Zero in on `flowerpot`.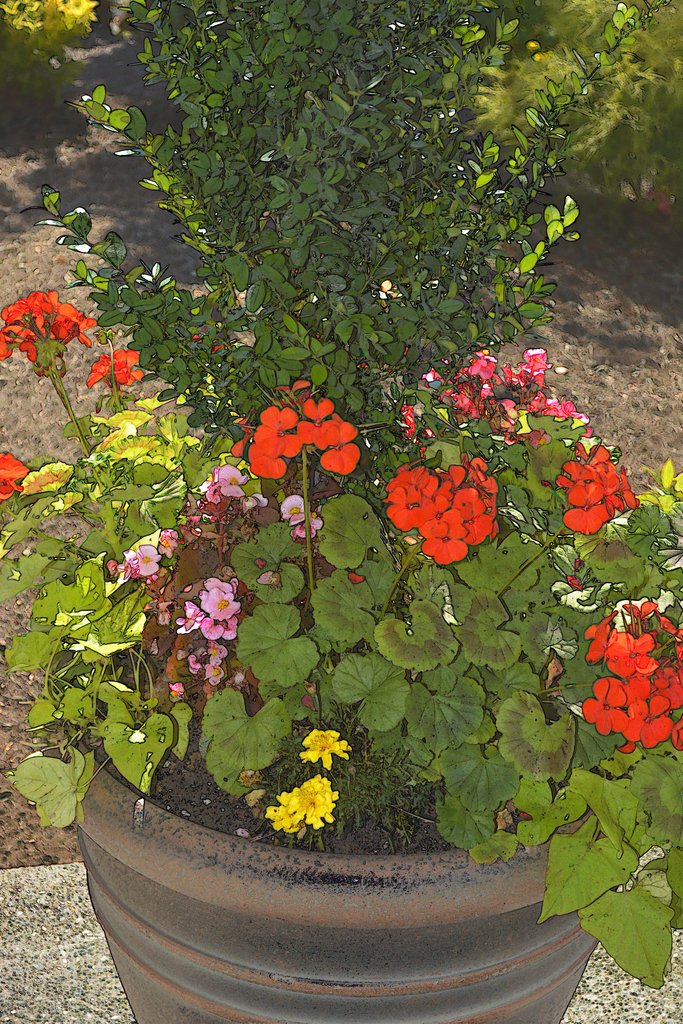
Zeroed in: l=64, t=776, r=607, b=1023.
